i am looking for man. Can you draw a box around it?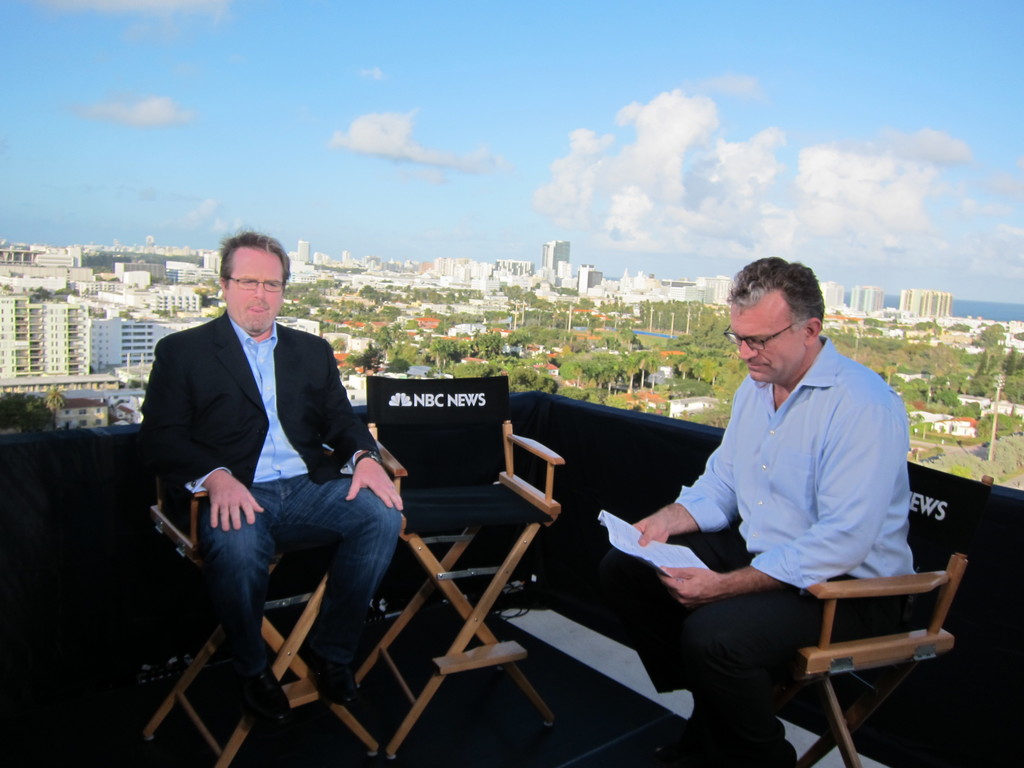
Sure, the bounding box is {"x1": 138, "y1": 228, "x2": 407, "y2": 738}.
